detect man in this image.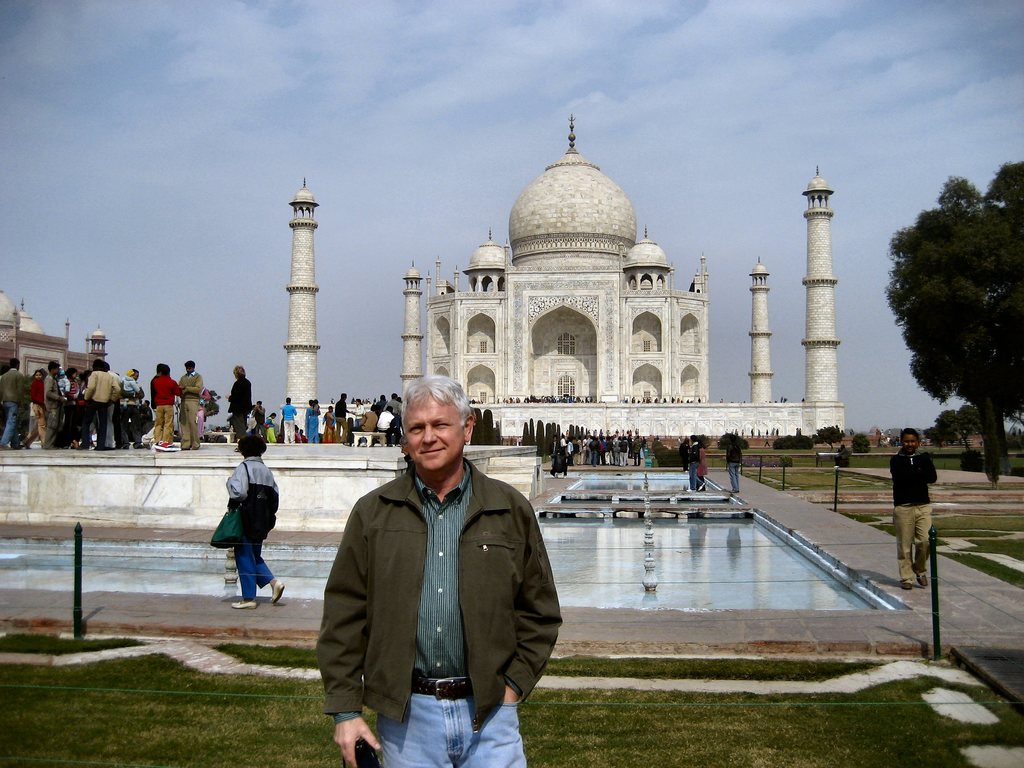
Detection: (178, 360, 204, 450).
